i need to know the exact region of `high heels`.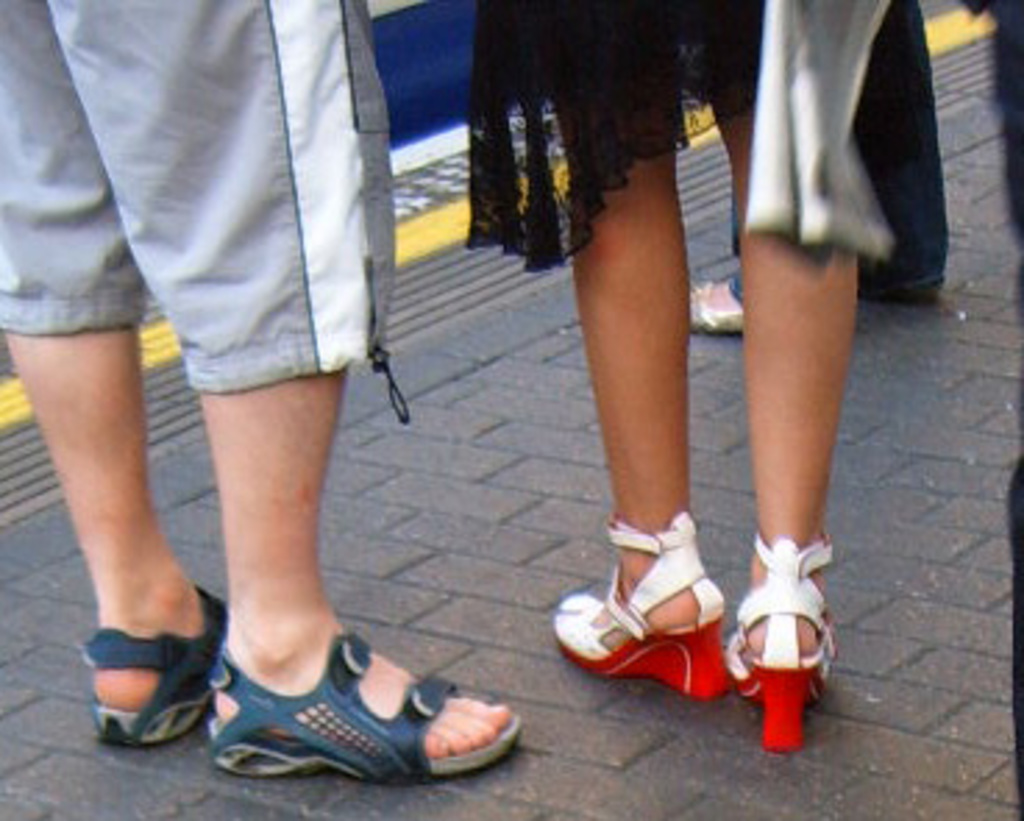
Region: rect(726, 529, 835, 757).
